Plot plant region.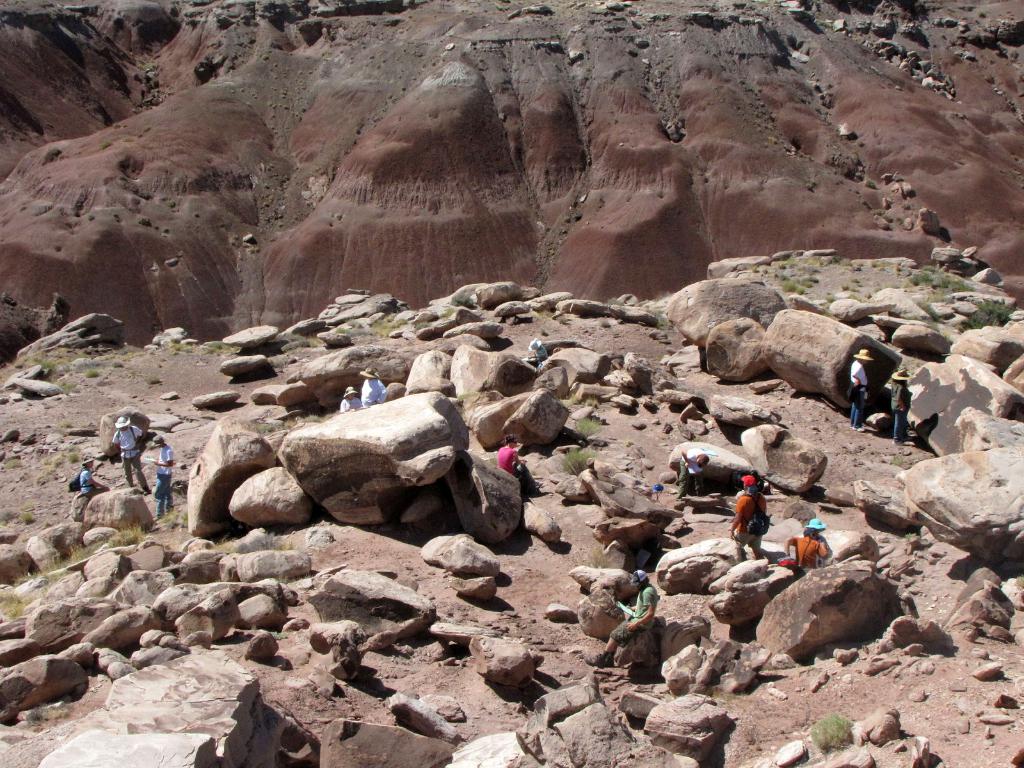
Plotted at locate(68, 450, 78, 463).
